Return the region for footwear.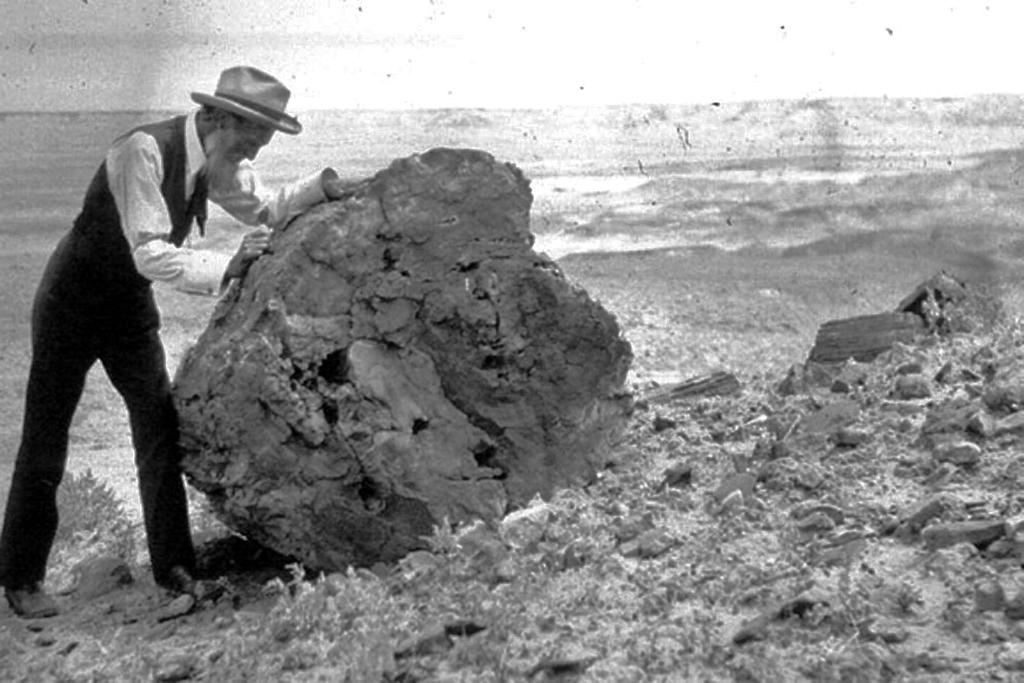
[x1=3, y1=586, x2=61, y2=617].
